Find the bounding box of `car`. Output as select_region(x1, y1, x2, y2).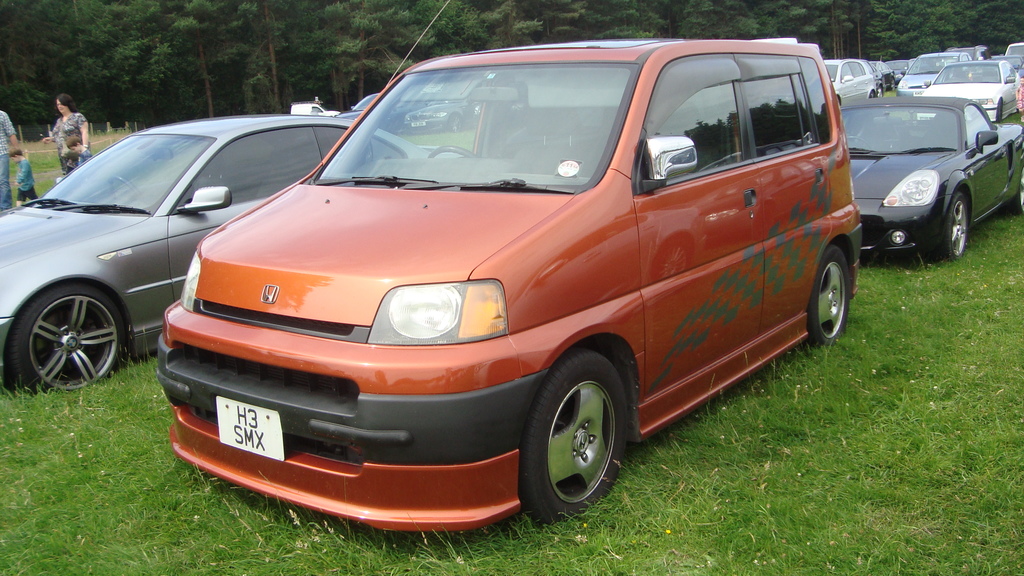
select_region(893, 52, 968, 94).
